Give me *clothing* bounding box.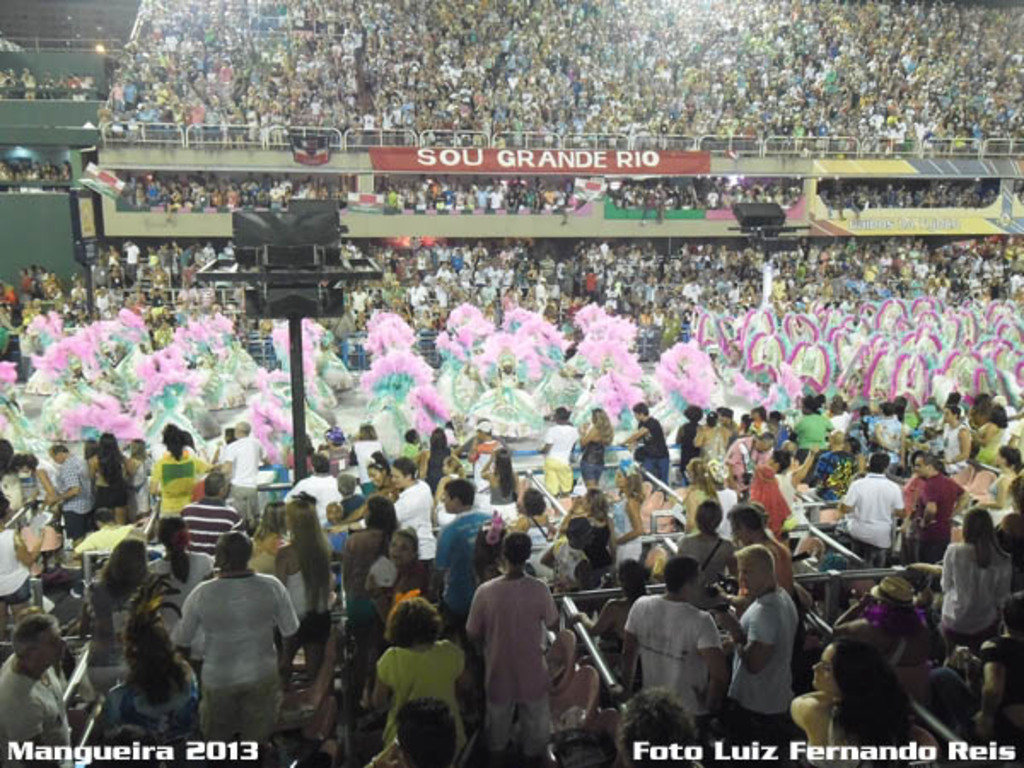
[x1=806, y1=700, x2=874, y2=766].
